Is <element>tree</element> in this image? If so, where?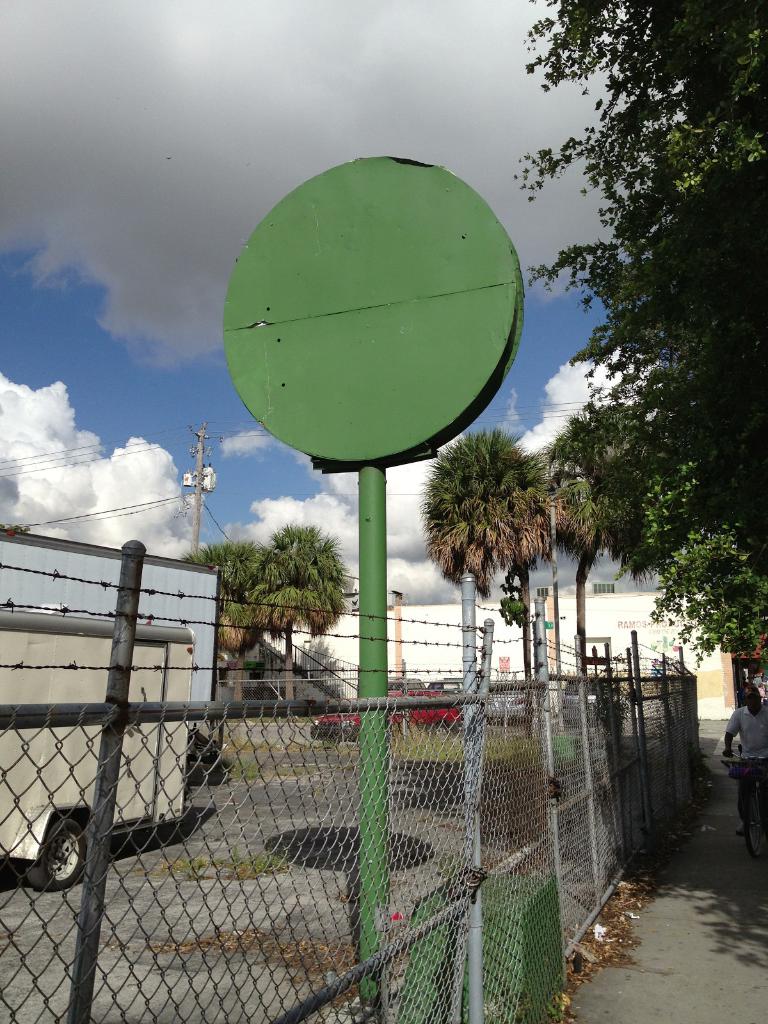
Yes, at locate(428, 433, 552, 703).
